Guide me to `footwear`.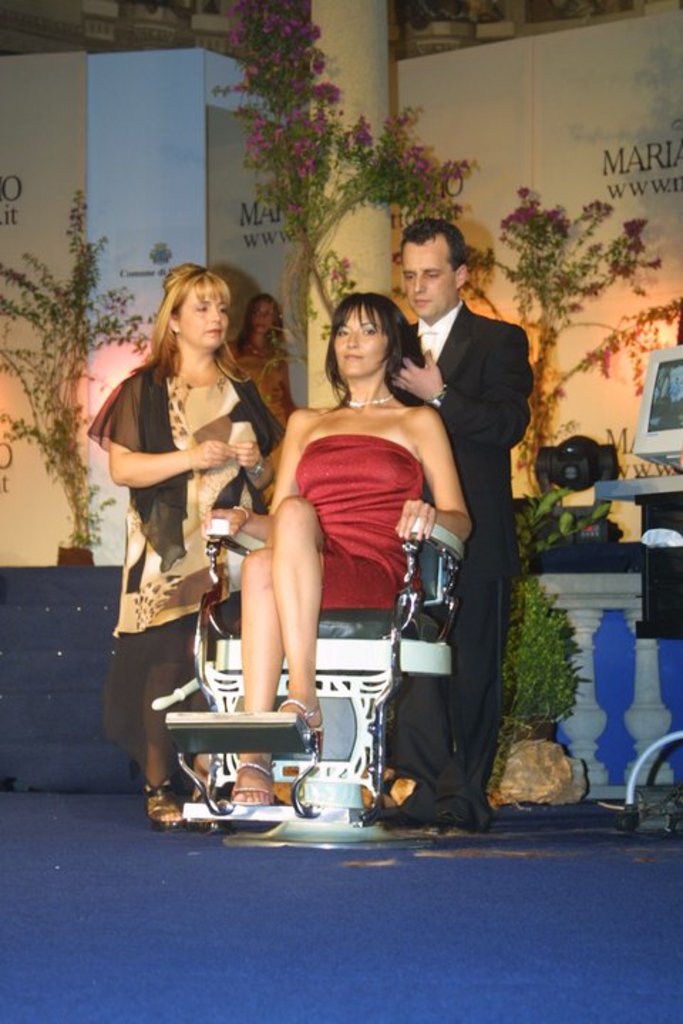
Guidance: box(232, 759, 275, 805).
